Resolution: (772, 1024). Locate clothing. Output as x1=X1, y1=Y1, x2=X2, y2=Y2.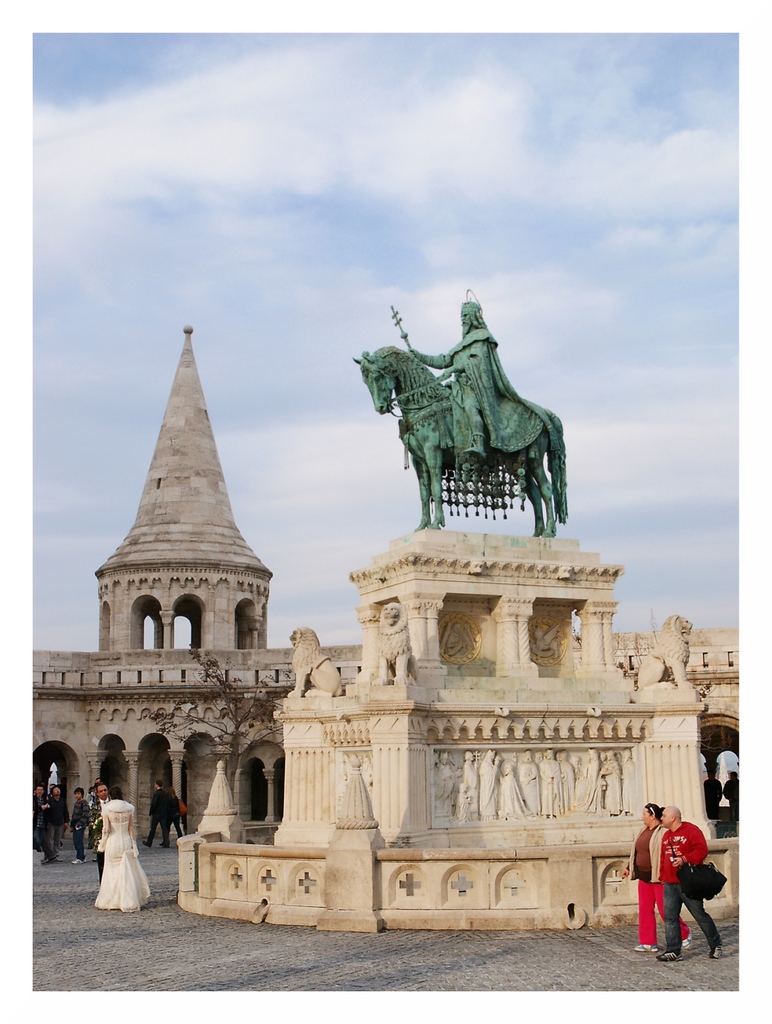
x1=440, y1=323, x2=555, y2=456.
